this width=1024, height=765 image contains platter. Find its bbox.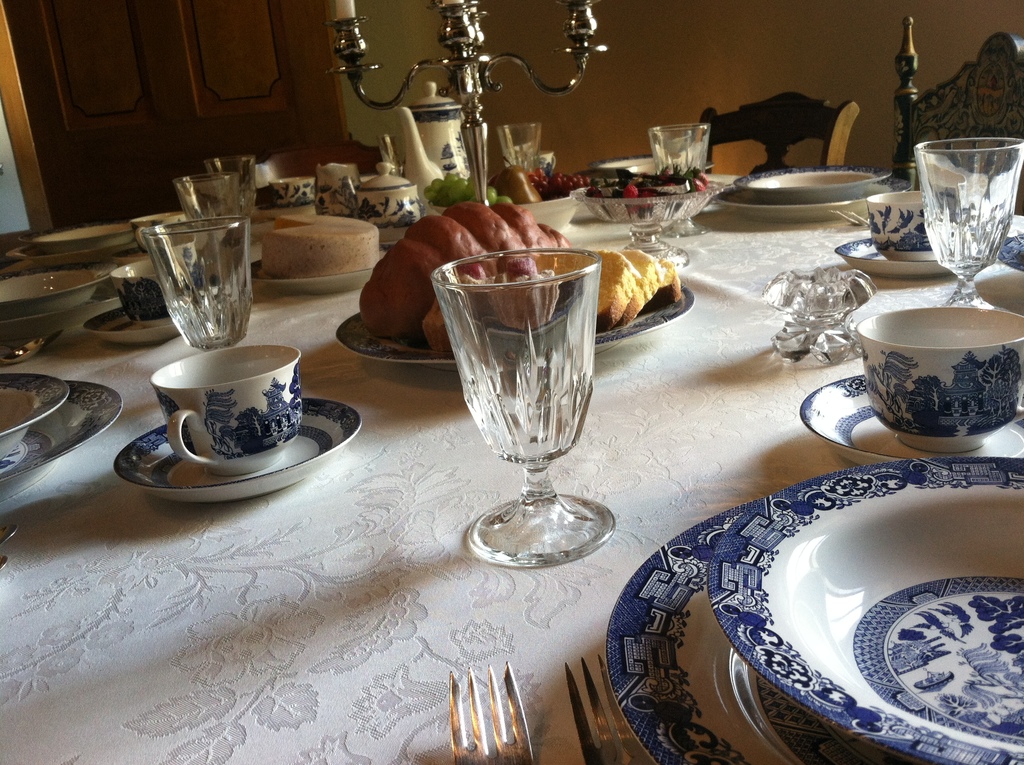
708, 453, 1023, 764.
